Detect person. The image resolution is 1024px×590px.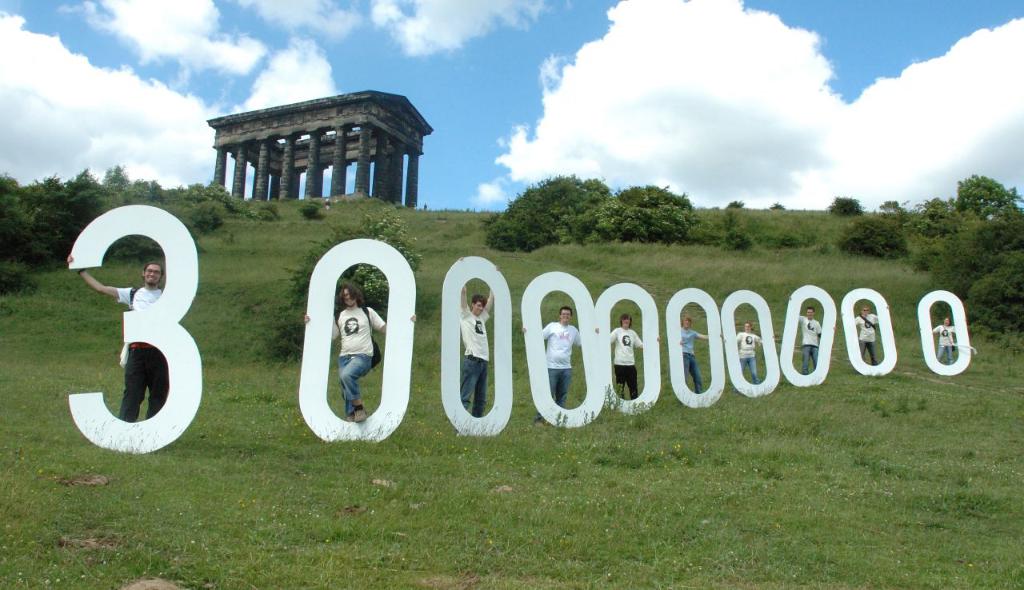
931,317,958,363.
